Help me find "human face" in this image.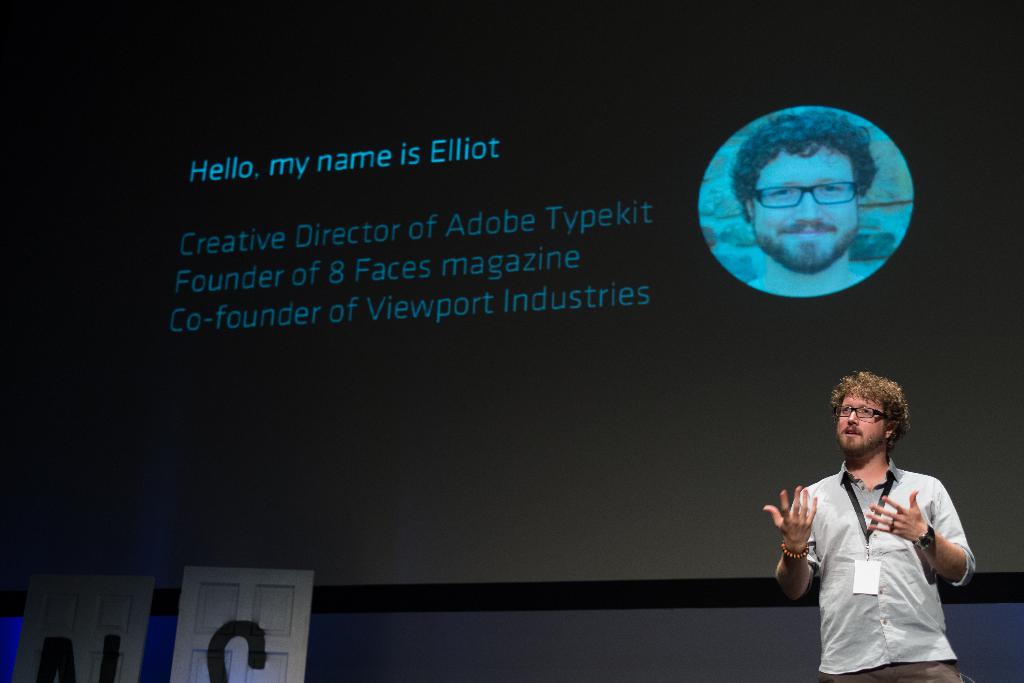
Found it: box=[836, 393, 885, 457].
